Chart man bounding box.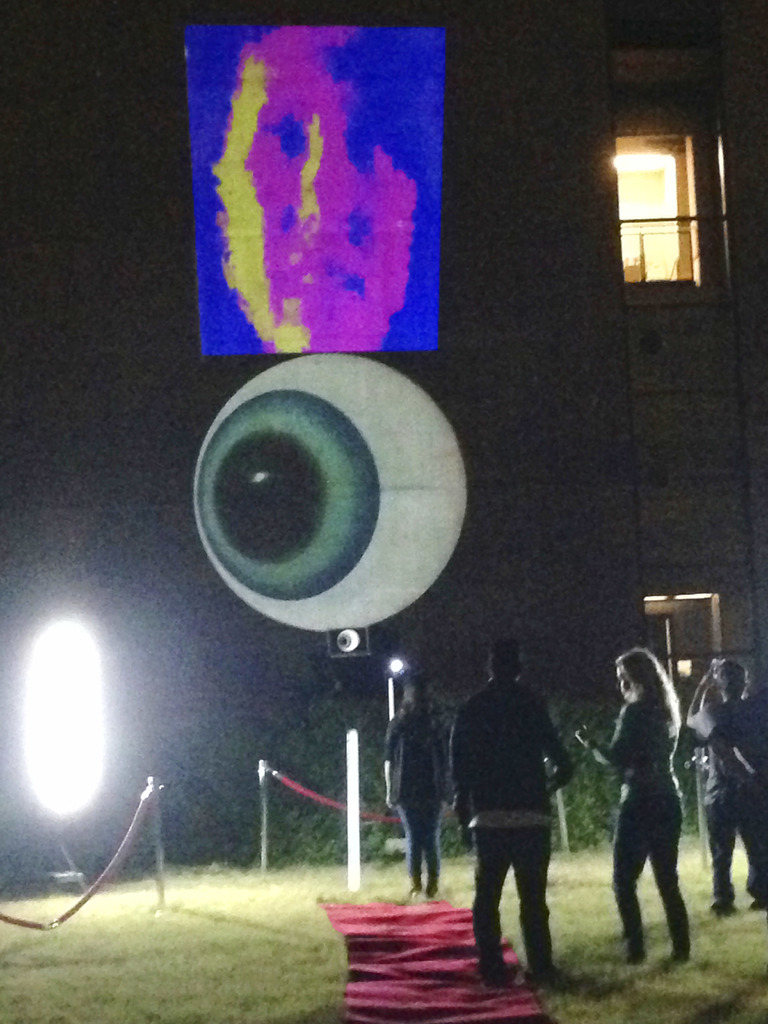
Charted: Rect(684, 659, 767, 912).
